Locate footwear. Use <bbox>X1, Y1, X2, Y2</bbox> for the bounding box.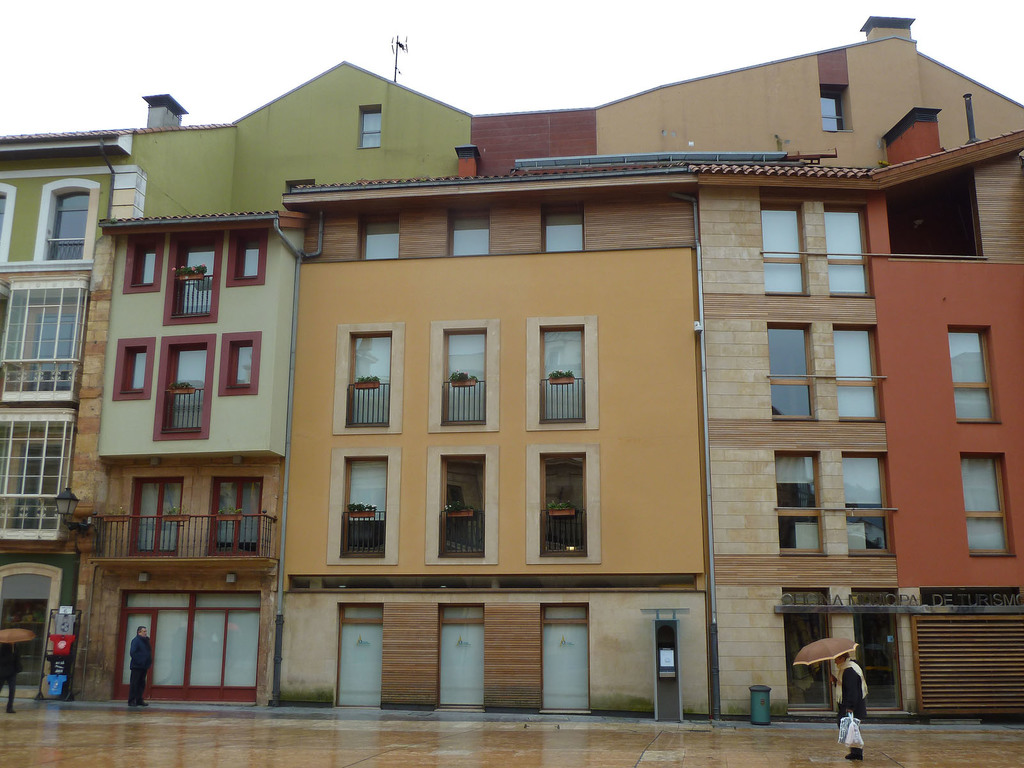
<bbox>848, 748, 861, 761</bbox>.
